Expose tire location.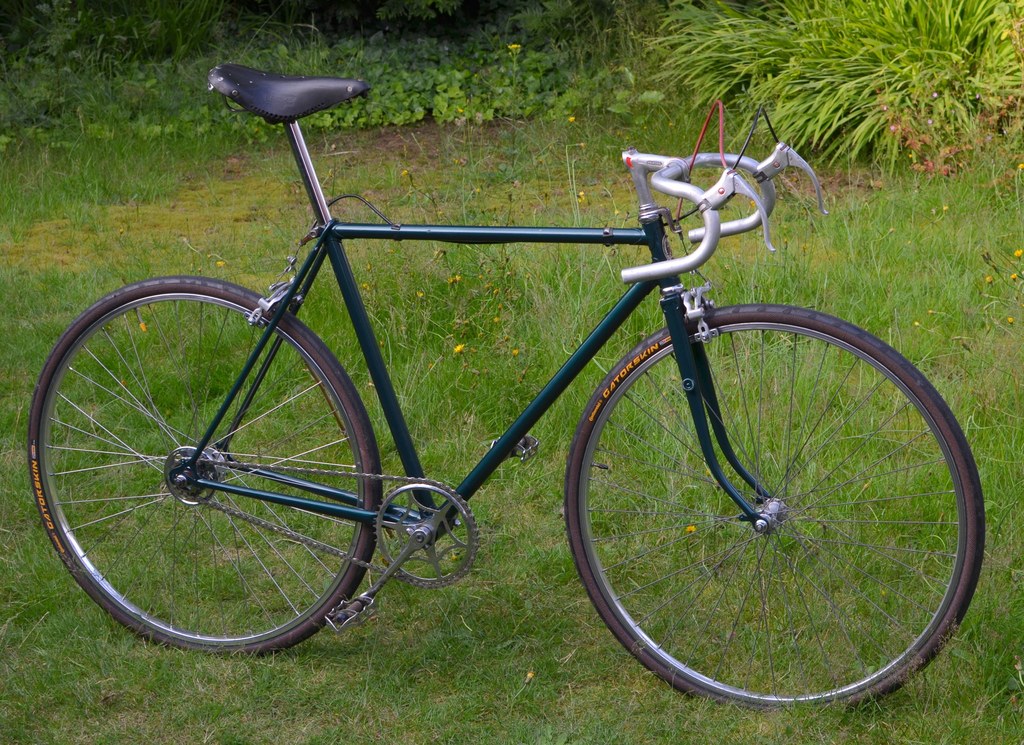
Exposed at [566, 308, 986, 704].
